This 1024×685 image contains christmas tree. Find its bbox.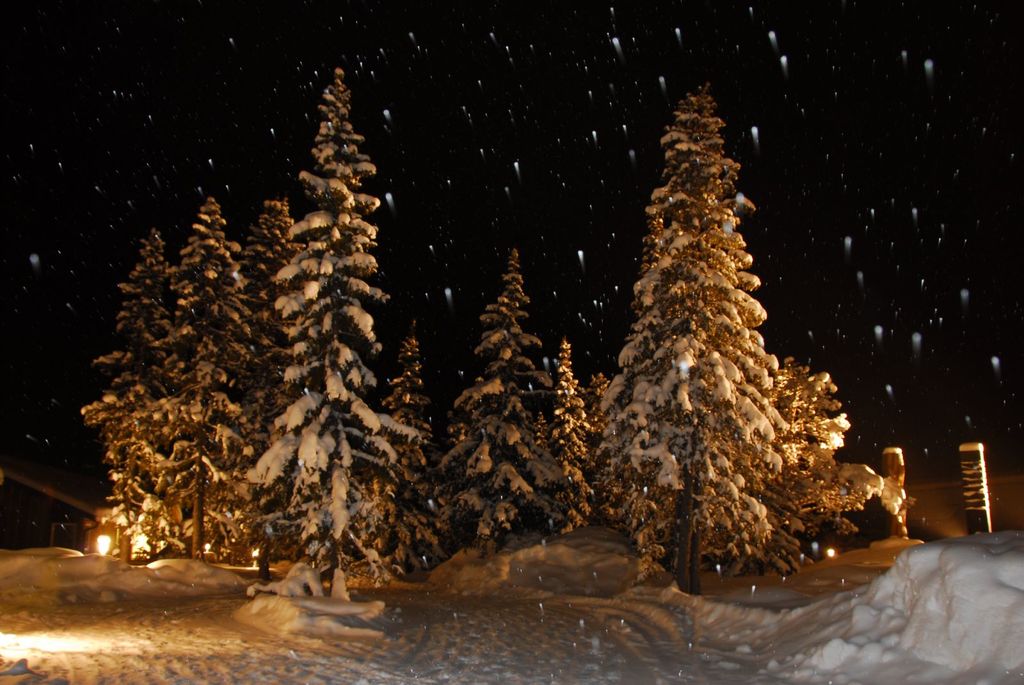
BBox(427, 239, 554, 564).
